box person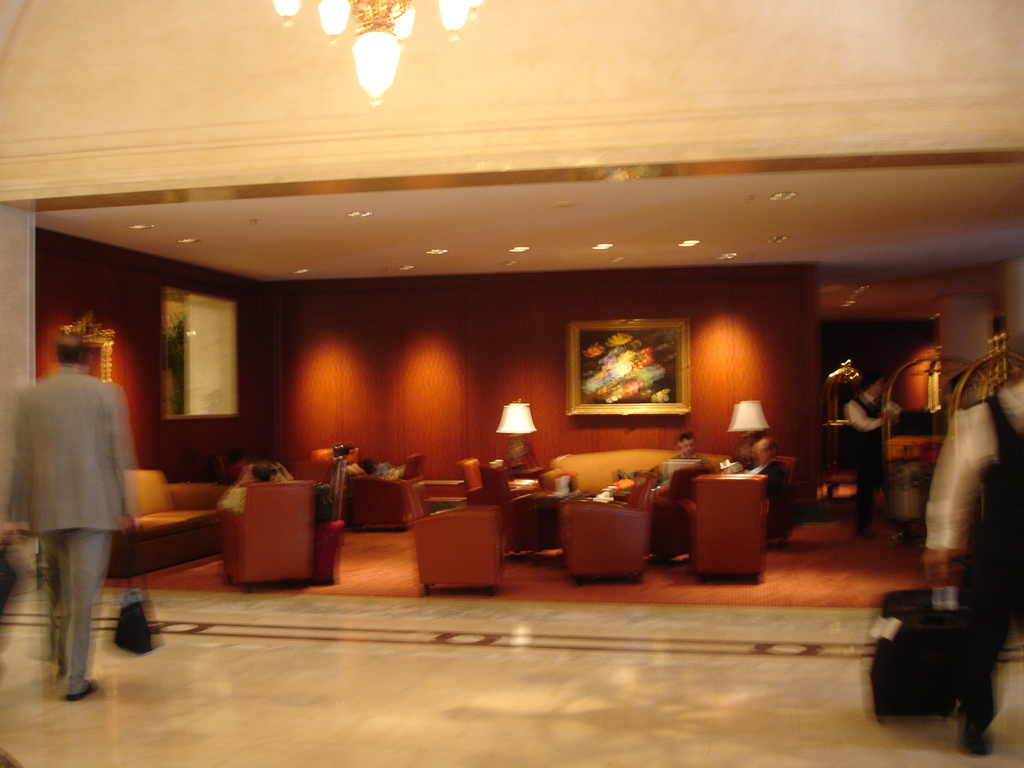
<region>920, 372, 1023, 752</region>
